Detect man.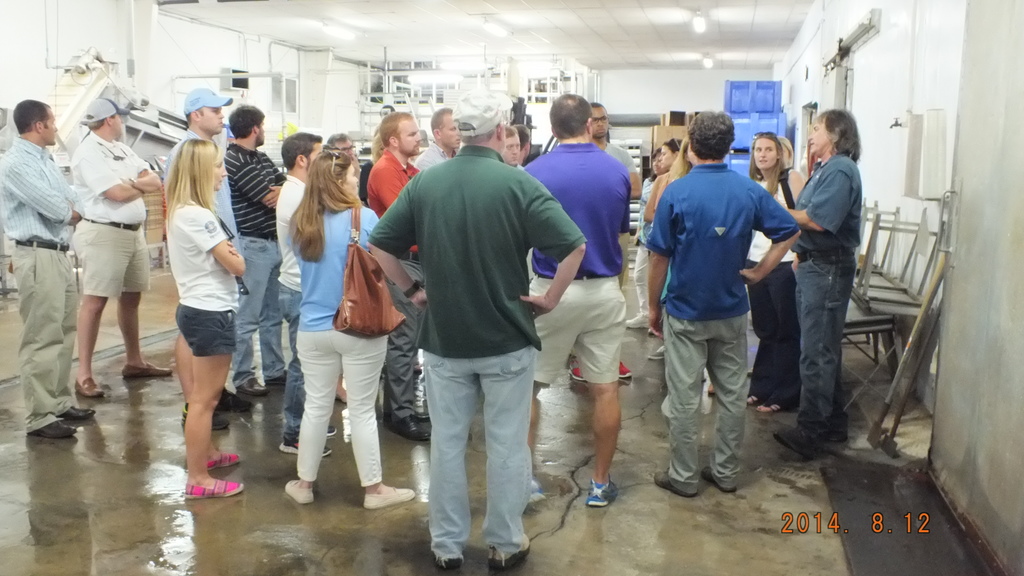
Detected at bbox=(520, 97, 627, 504).
